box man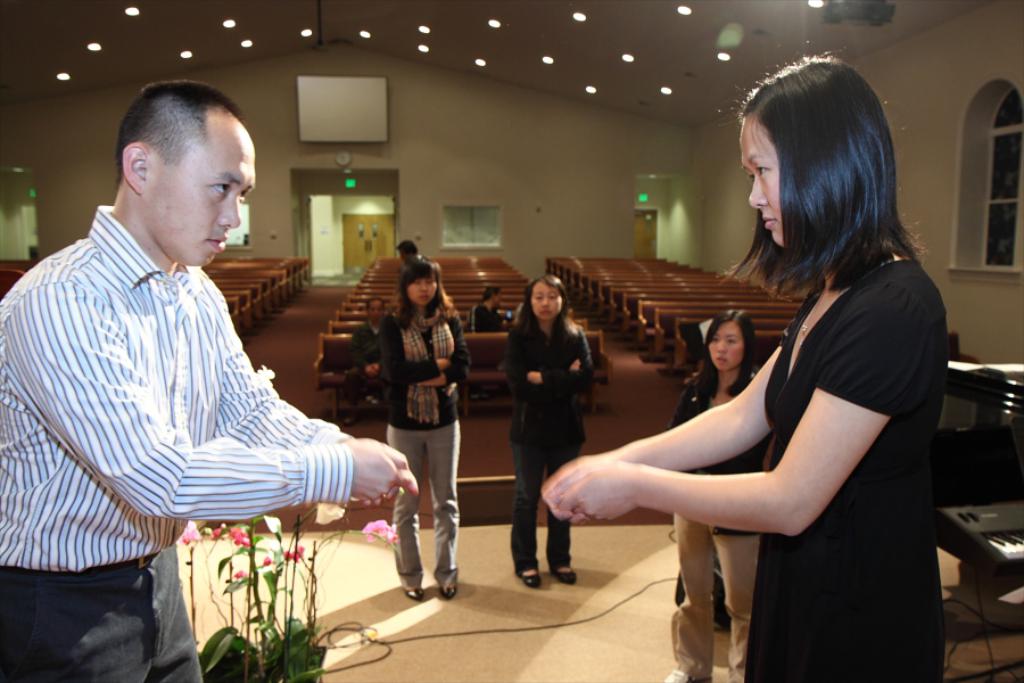
bbox=(462, 288, 511, 390)
